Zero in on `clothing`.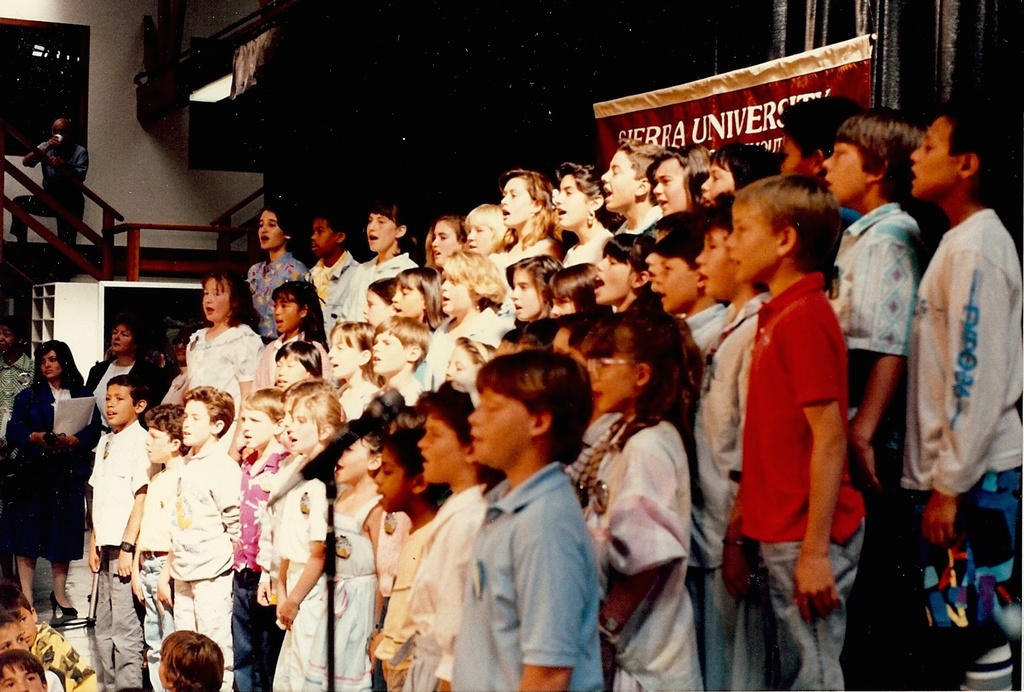
Zeroed in: bbox=(739, 269, 867, 688).
